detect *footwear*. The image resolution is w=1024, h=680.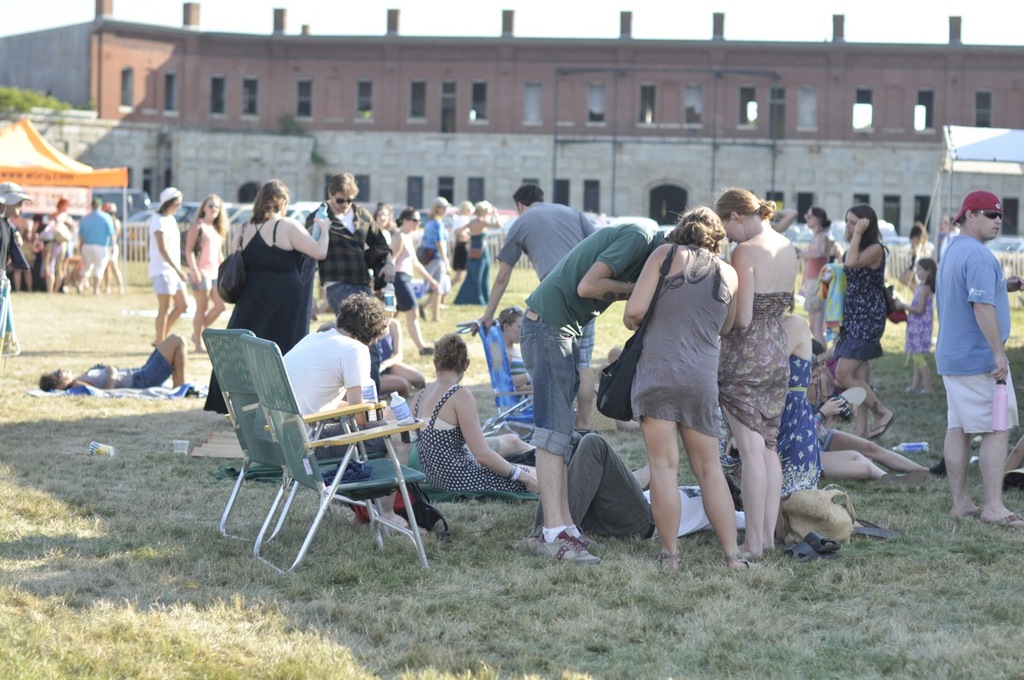
<box>979,514,1023,530</box>.
